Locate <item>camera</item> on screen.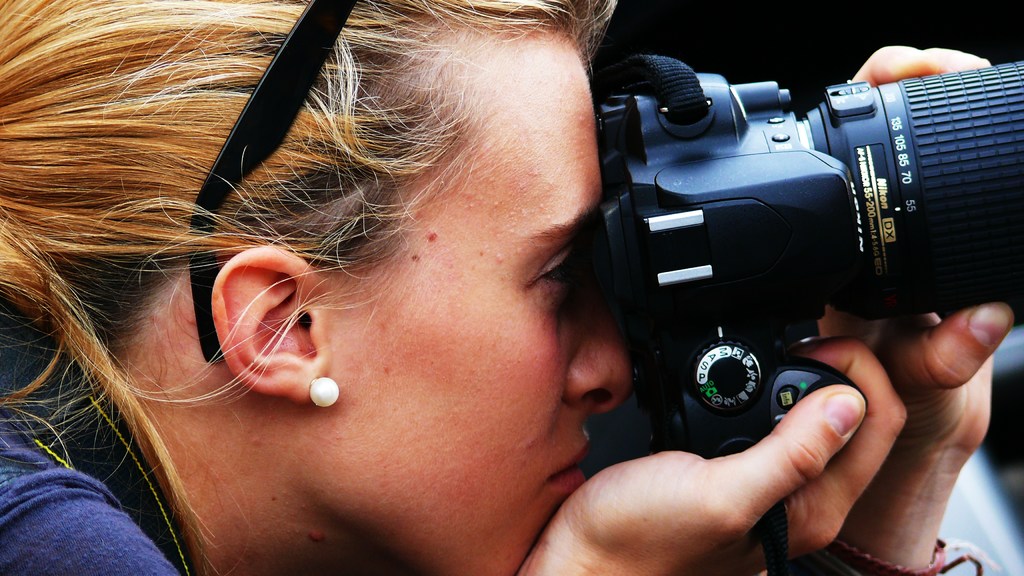
On screen at [x1=550, y1=56, x2=1014, y2=461].
